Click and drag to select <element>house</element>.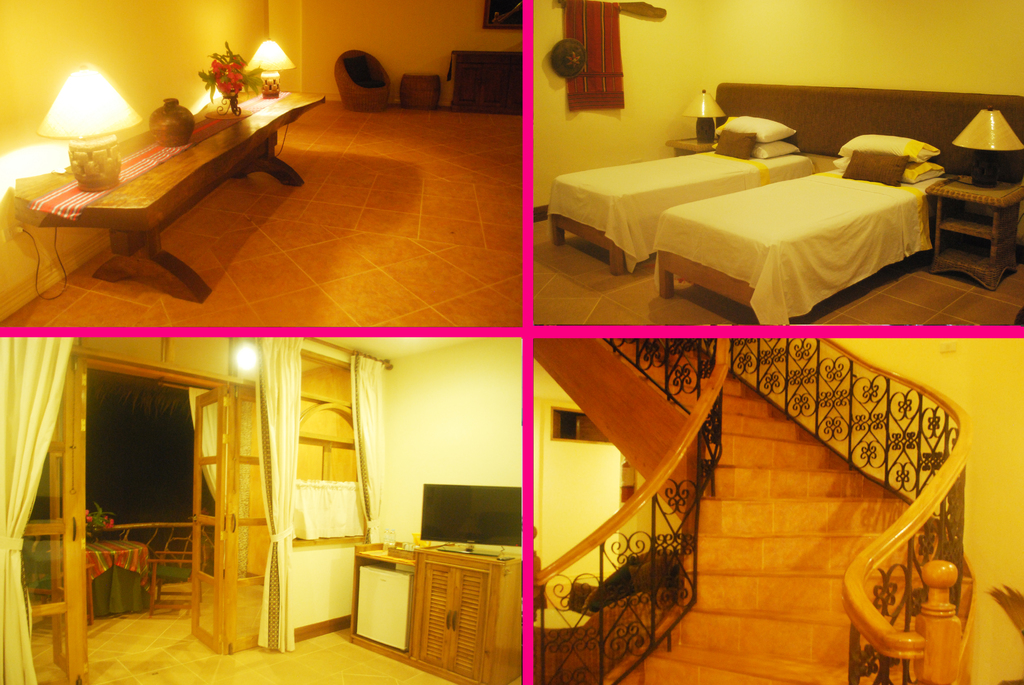
Selection: (x1=0, y1=331, x2=520, y2=684).
